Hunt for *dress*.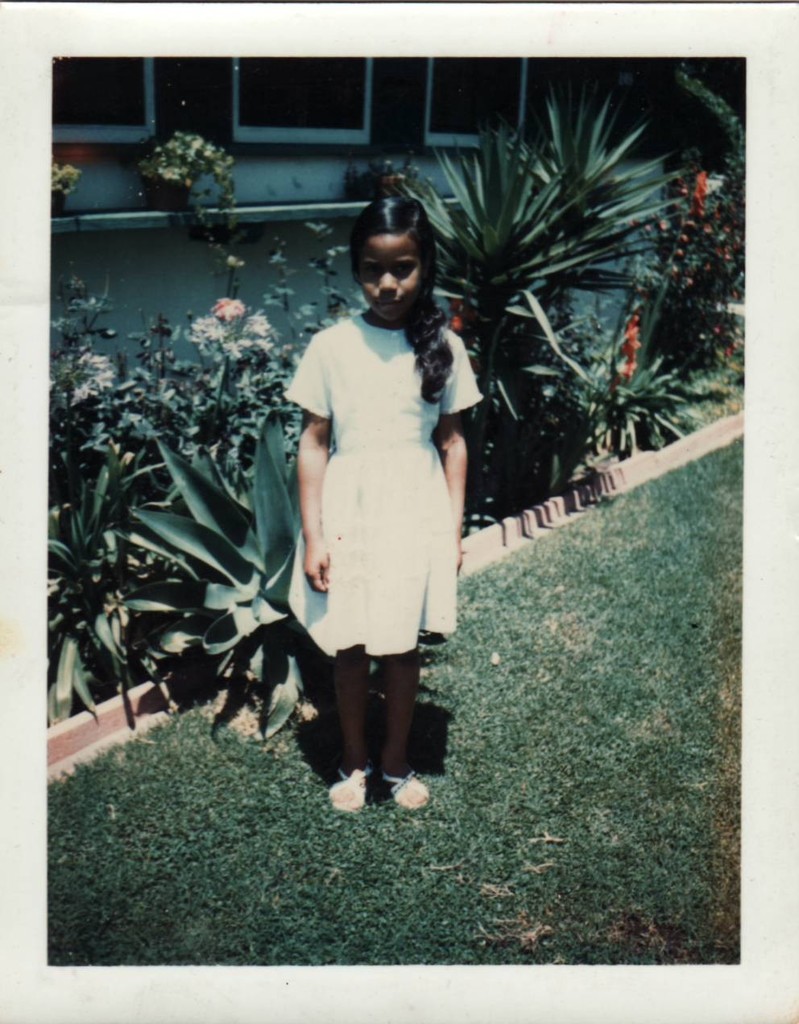
Hunted down at 284,314,485,659.
